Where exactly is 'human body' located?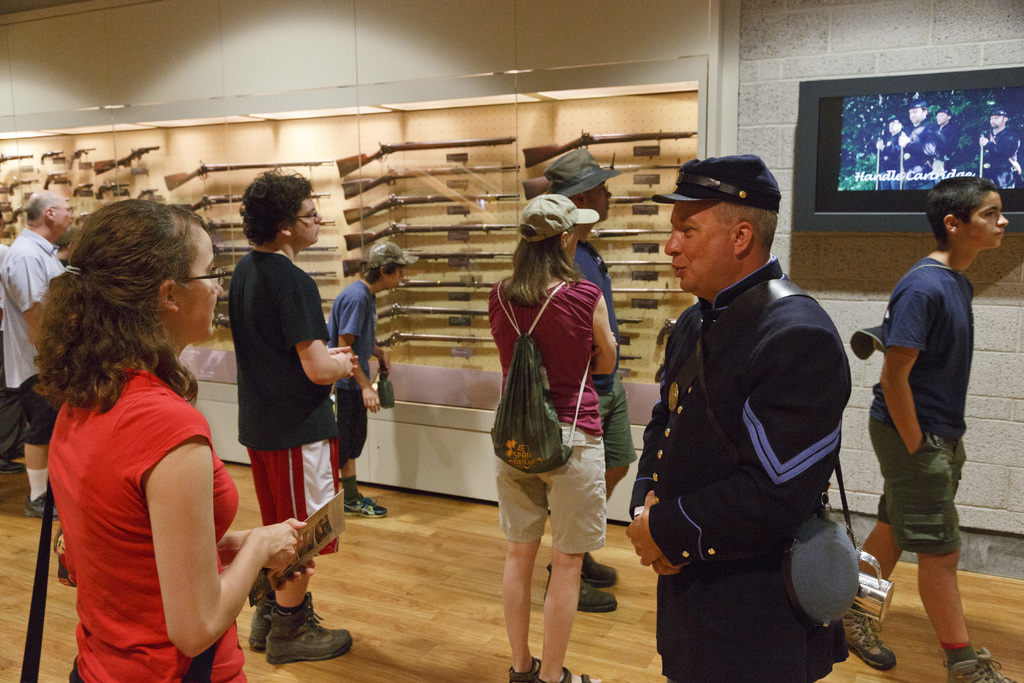
Its bounding box is select_region(228, 169, 351, 659).
